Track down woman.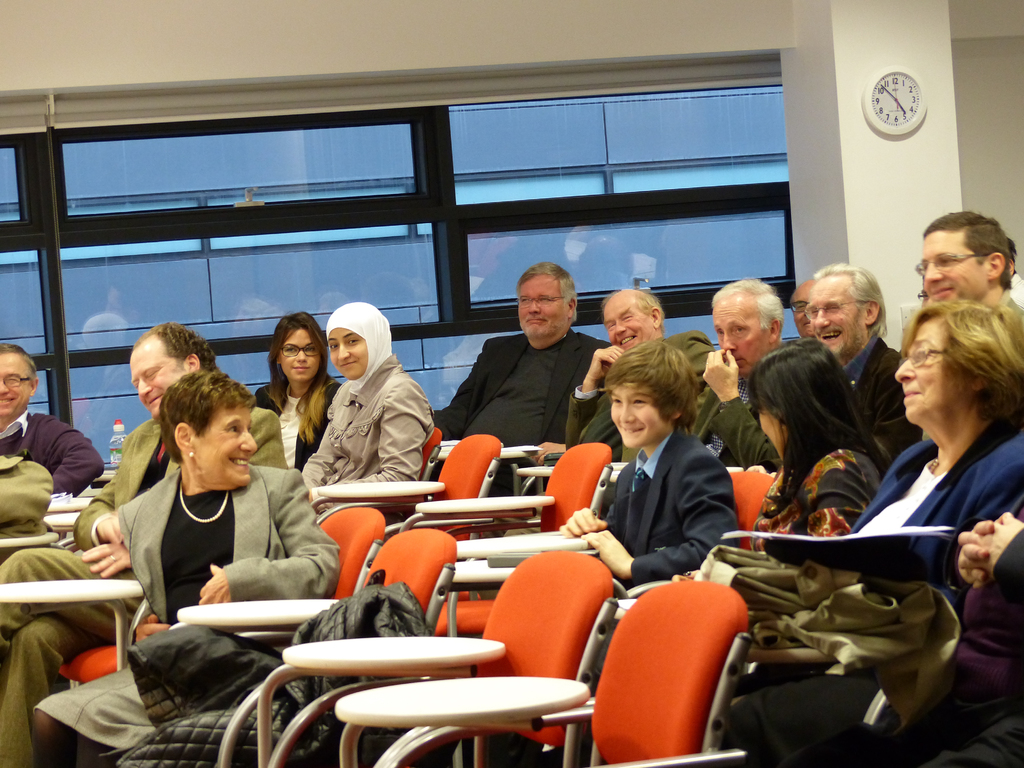
Tracked to BBox(29, 372, 332, 767).
